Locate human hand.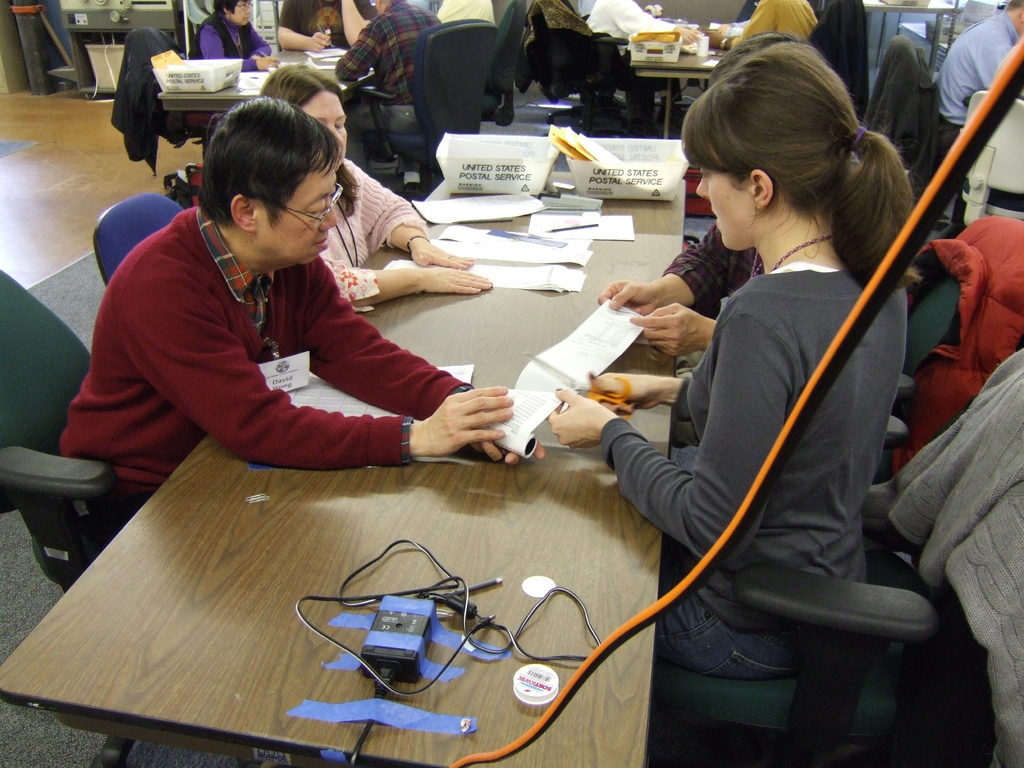
Bounding box: crop(255, 55, 282, 71).
